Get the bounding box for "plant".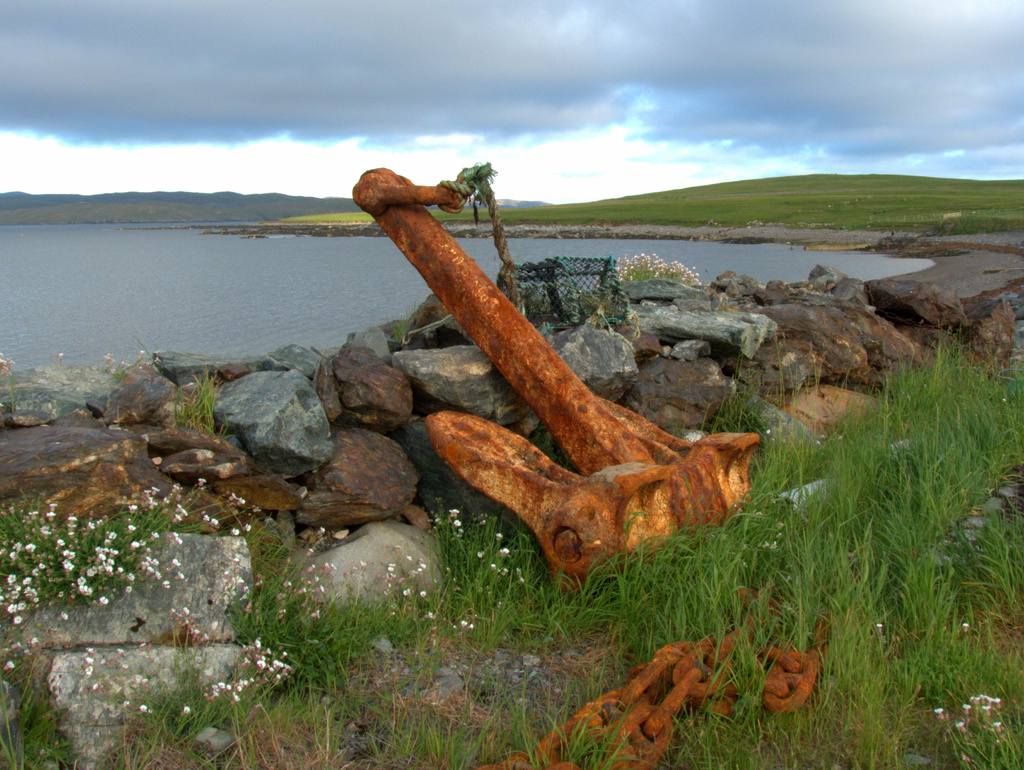
0 349 20 411.
